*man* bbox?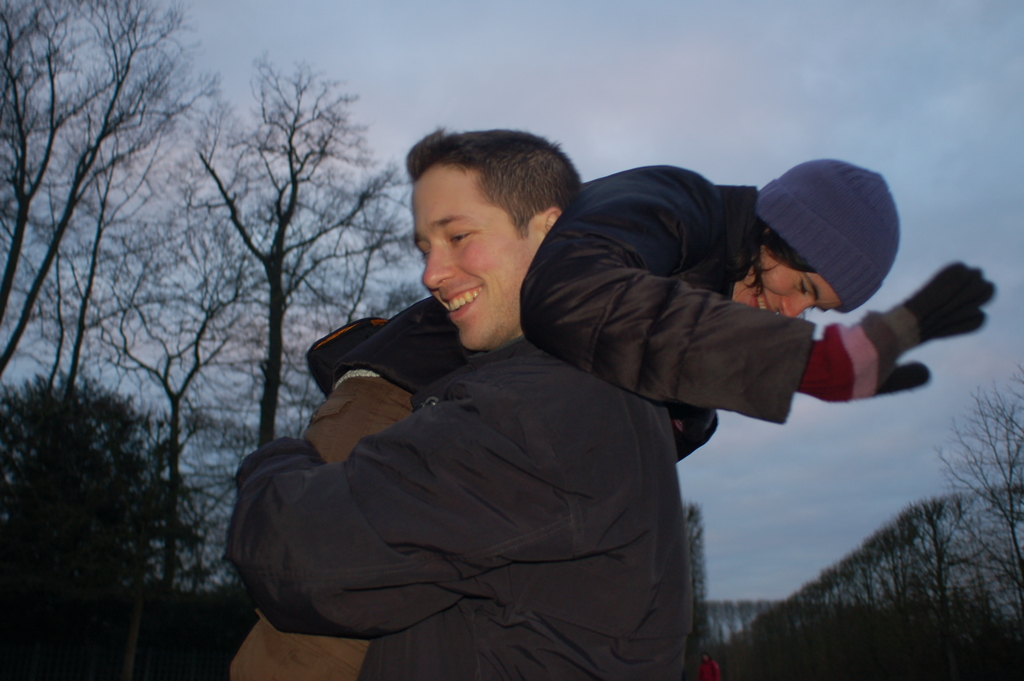
(x1=221, y1=148, x2=733, y2=675)
